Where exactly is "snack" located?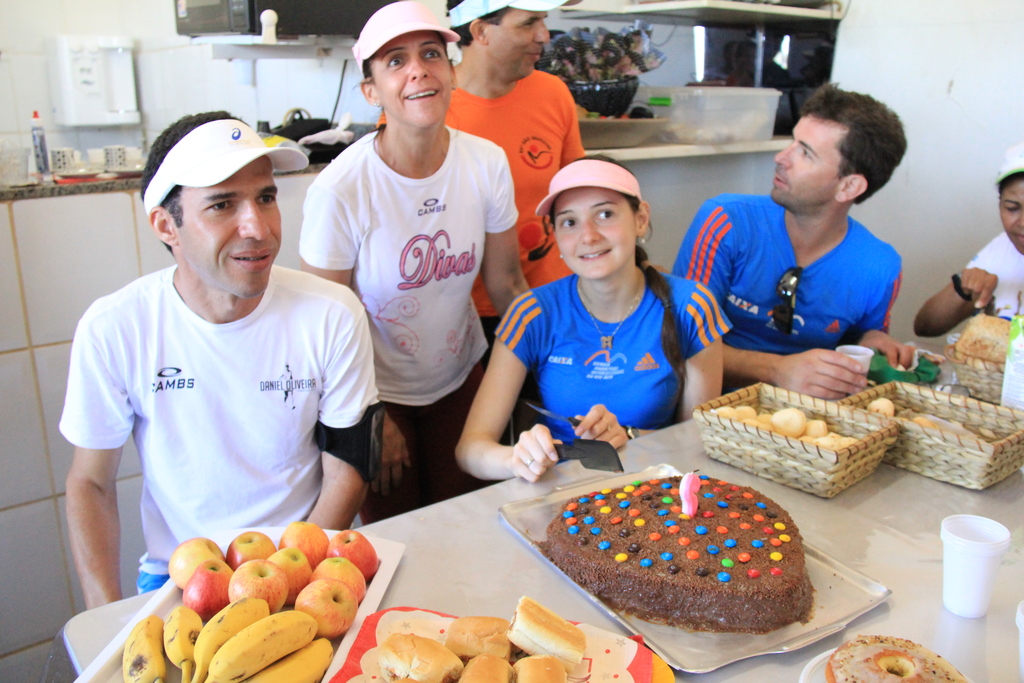
Its bounding box is box=[535, 490, 830, 643].
